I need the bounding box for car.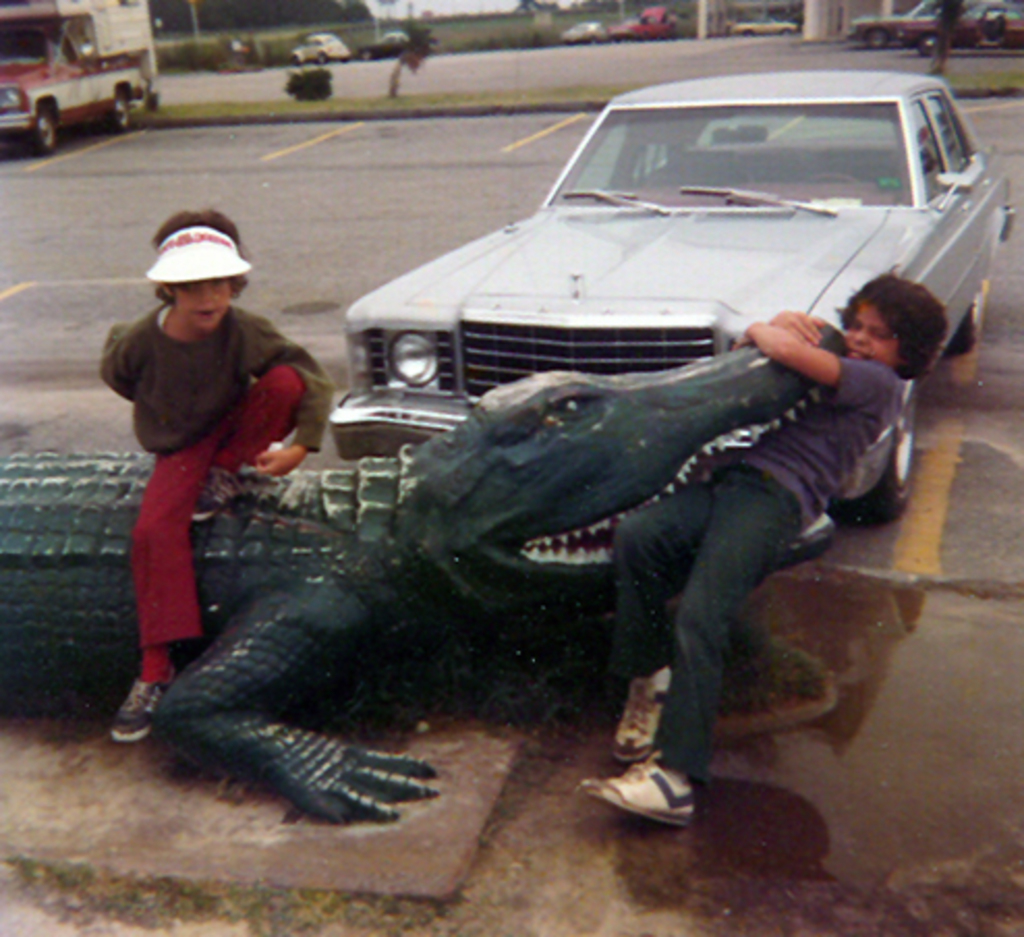
Here it is: bbox=(611, 17, 636, 41).
